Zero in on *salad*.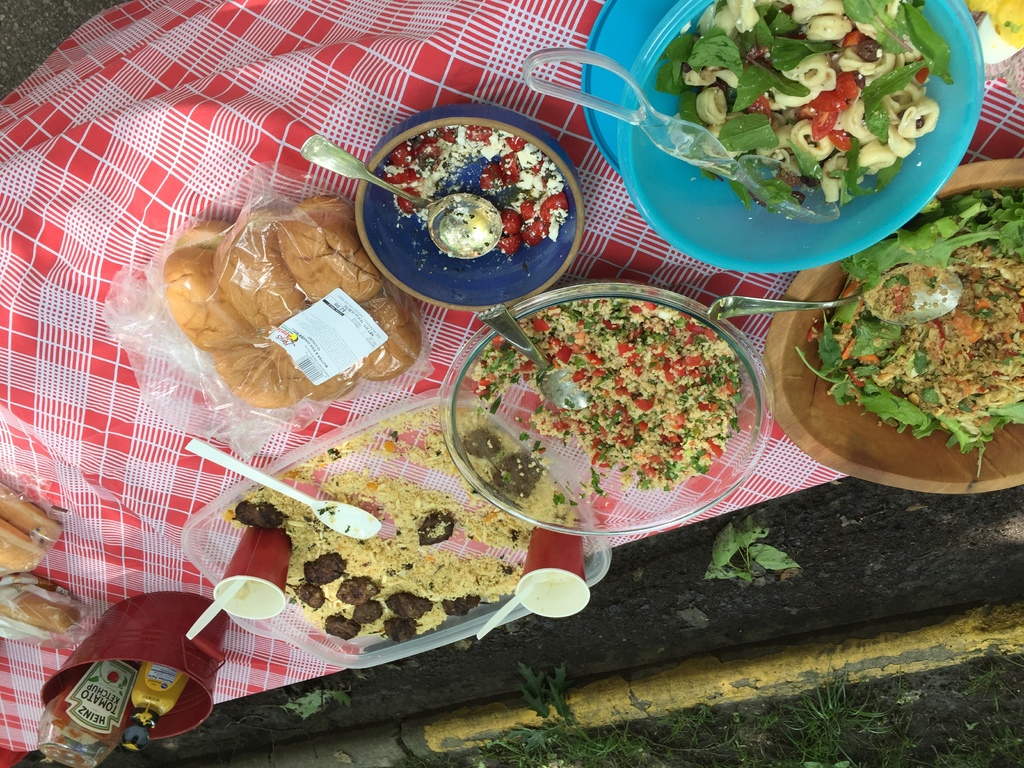
Zeroed in: bbox(659, 0, 959, 227).
